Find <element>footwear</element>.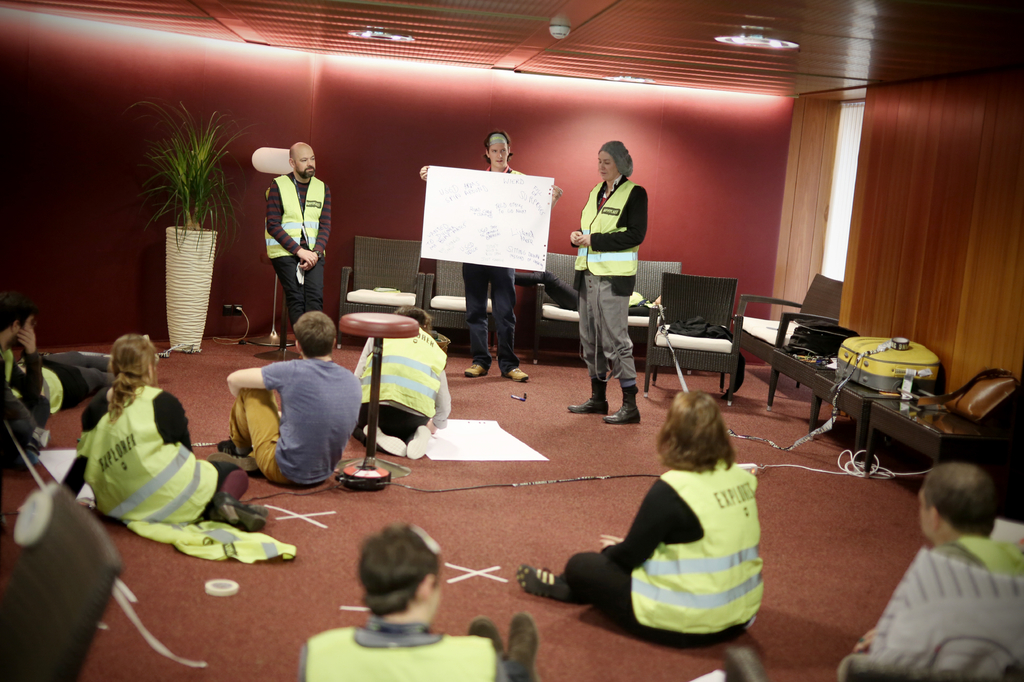
<region>465, 365, 487, 381</region>.
